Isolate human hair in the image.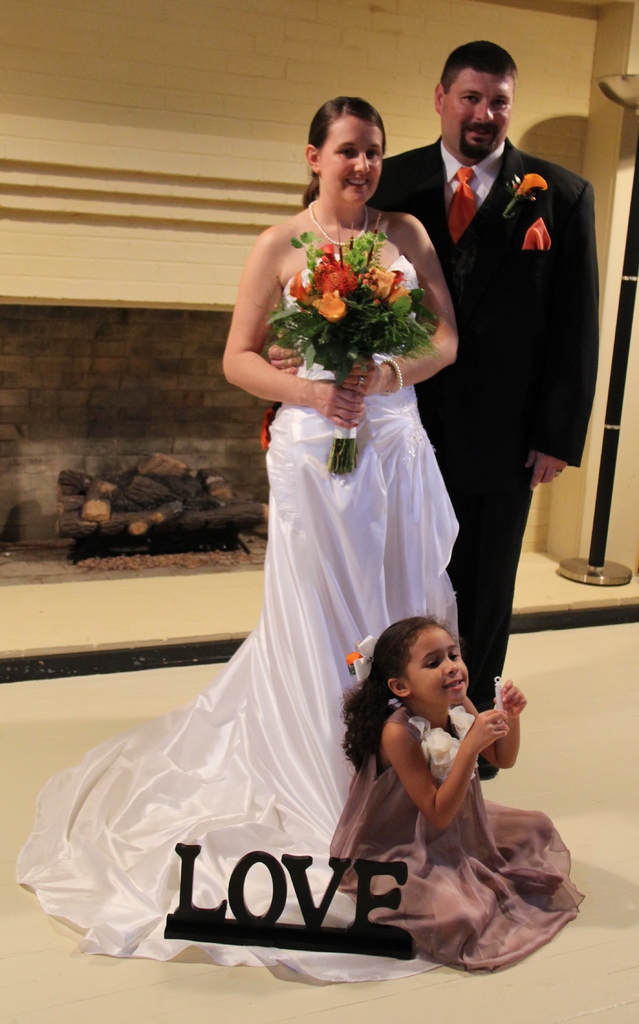
Isolated region: {"x1": 441, "y1": 43, "x2": 519, "y2": 90}.
